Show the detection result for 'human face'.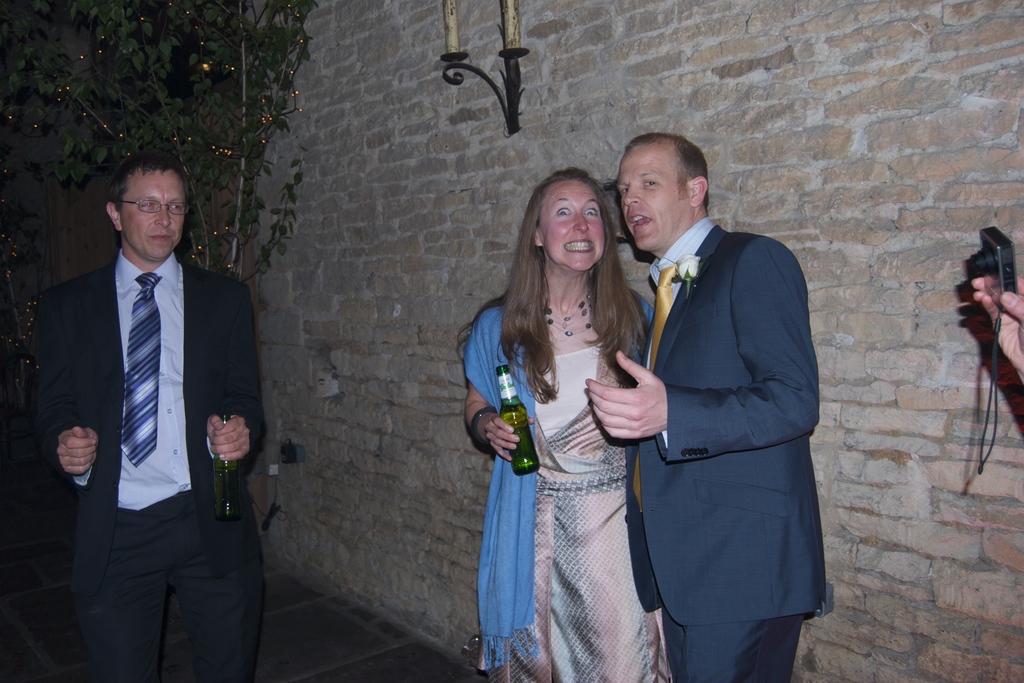
614, 142, 686, 256.
